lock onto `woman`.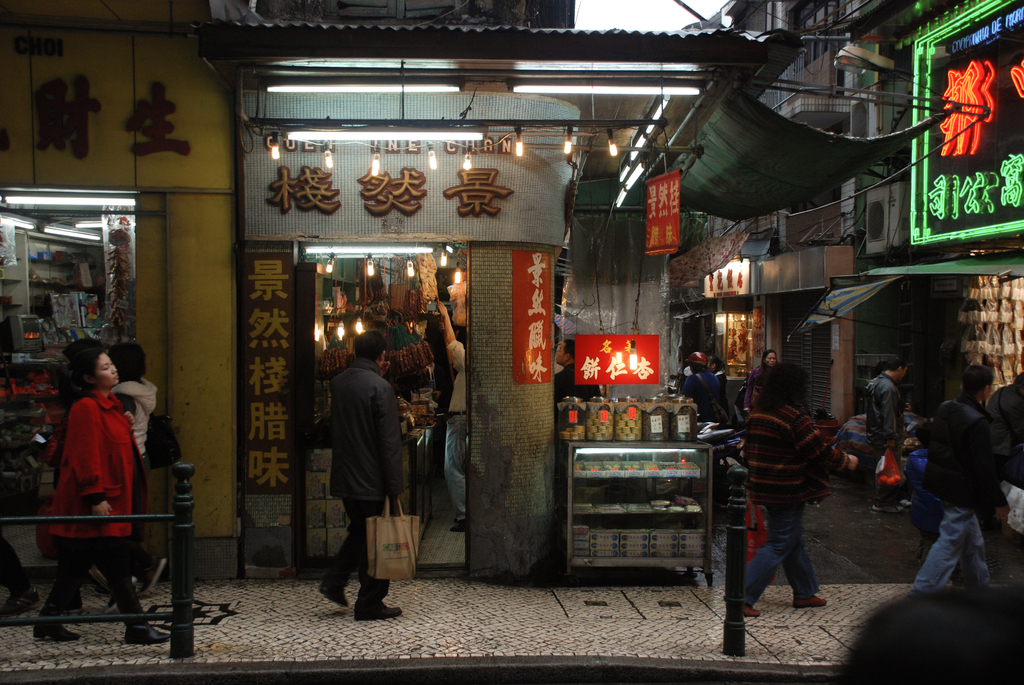
Locked: rect(744, 347, 778, 417).
